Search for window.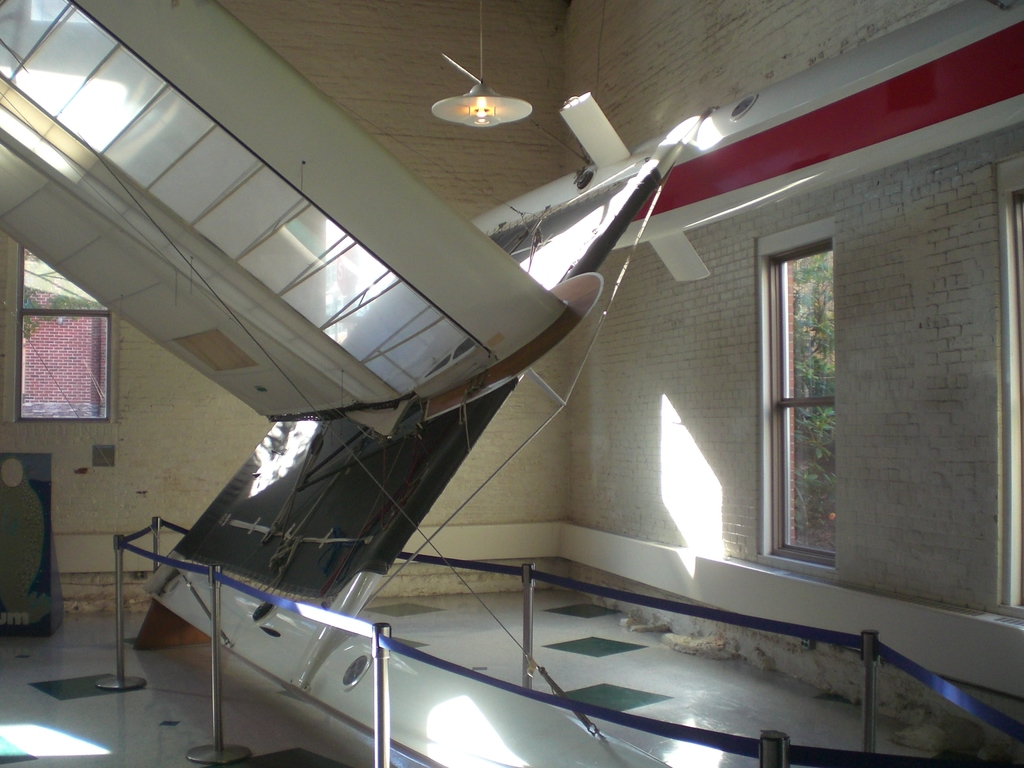
Found at bbox=(22, 246, 112, 424).
